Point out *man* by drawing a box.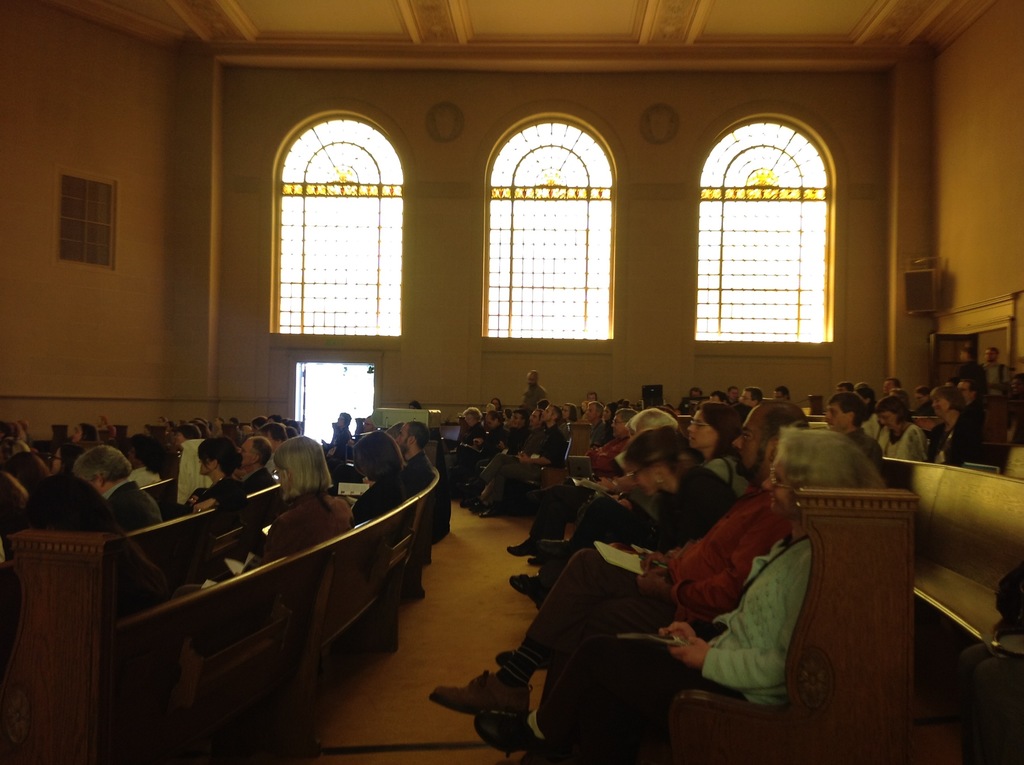
select_region(326, 420, 436, 497).
